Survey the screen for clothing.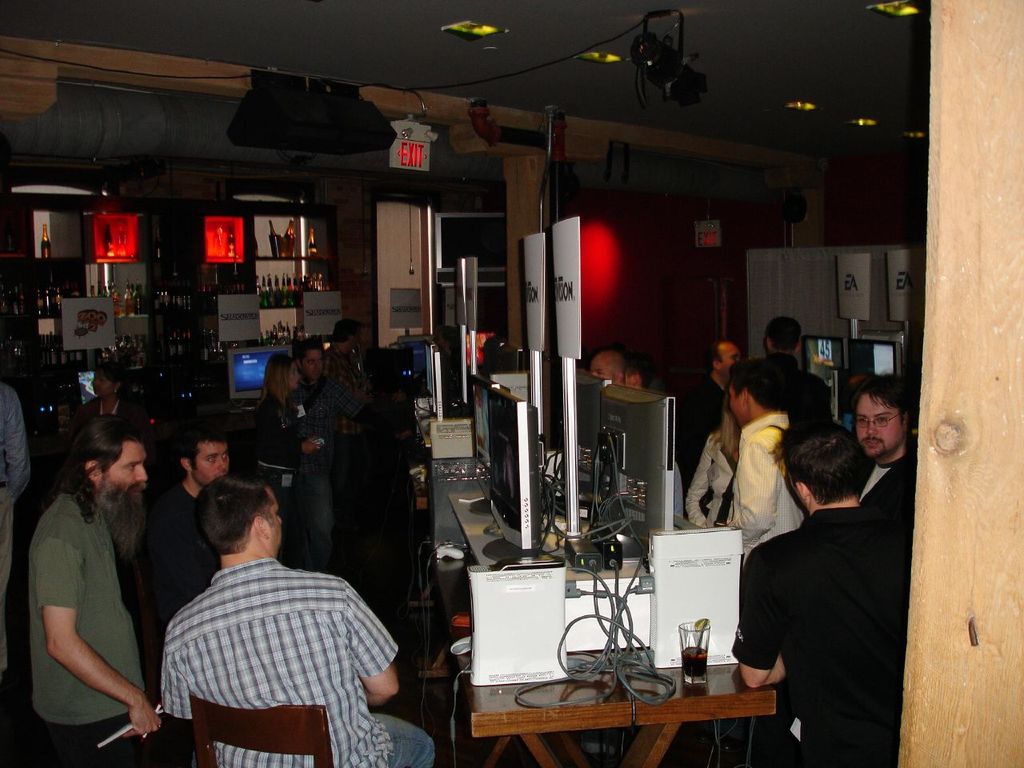
Survey found: 78, 398, 152, 466.
